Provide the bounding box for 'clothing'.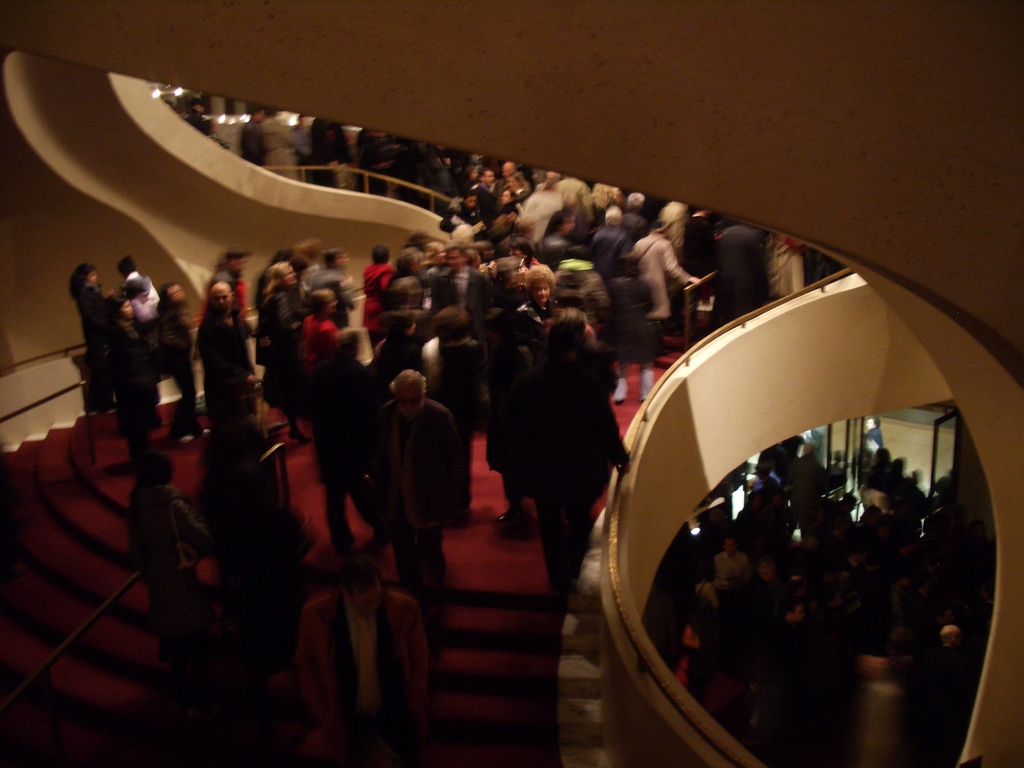
(left=714, top=226, right=765, bottom=365).
